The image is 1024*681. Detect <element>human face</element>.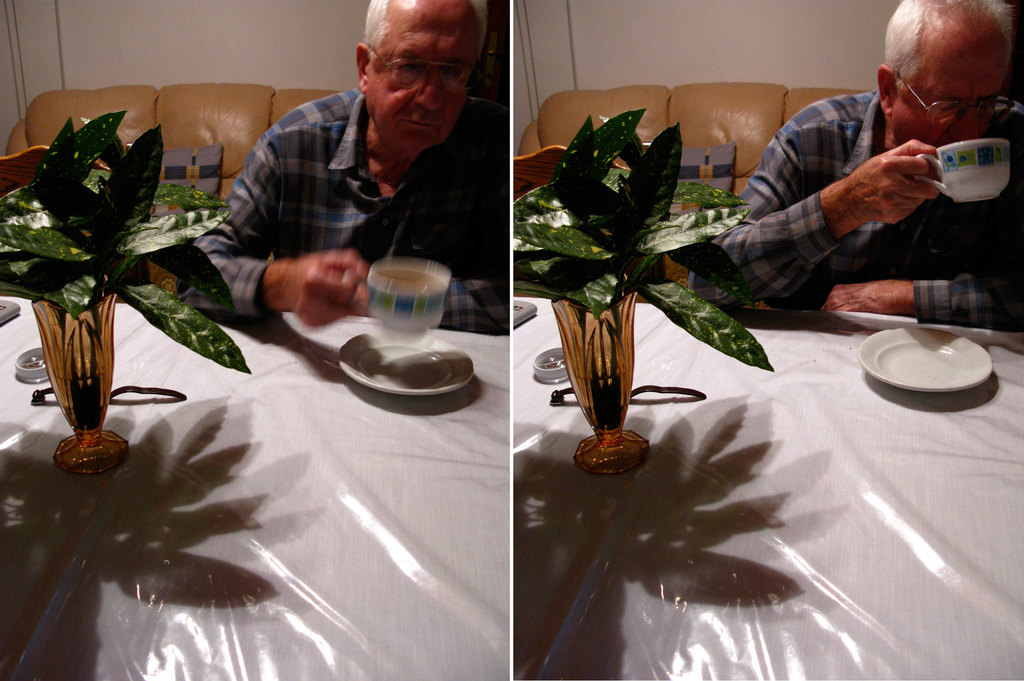
Detection: box=[895, 45, 1007, 150].
